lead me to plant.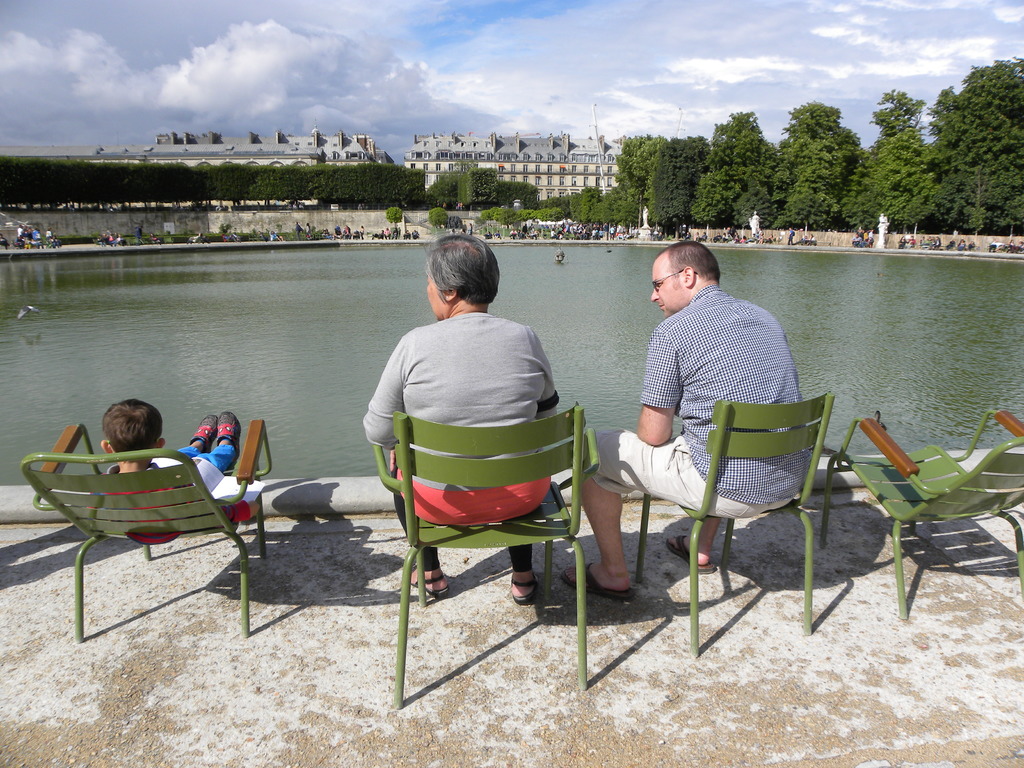
Lead to {"x1": 228, "y1": 221, "x2": 324, "y2": 236}.
